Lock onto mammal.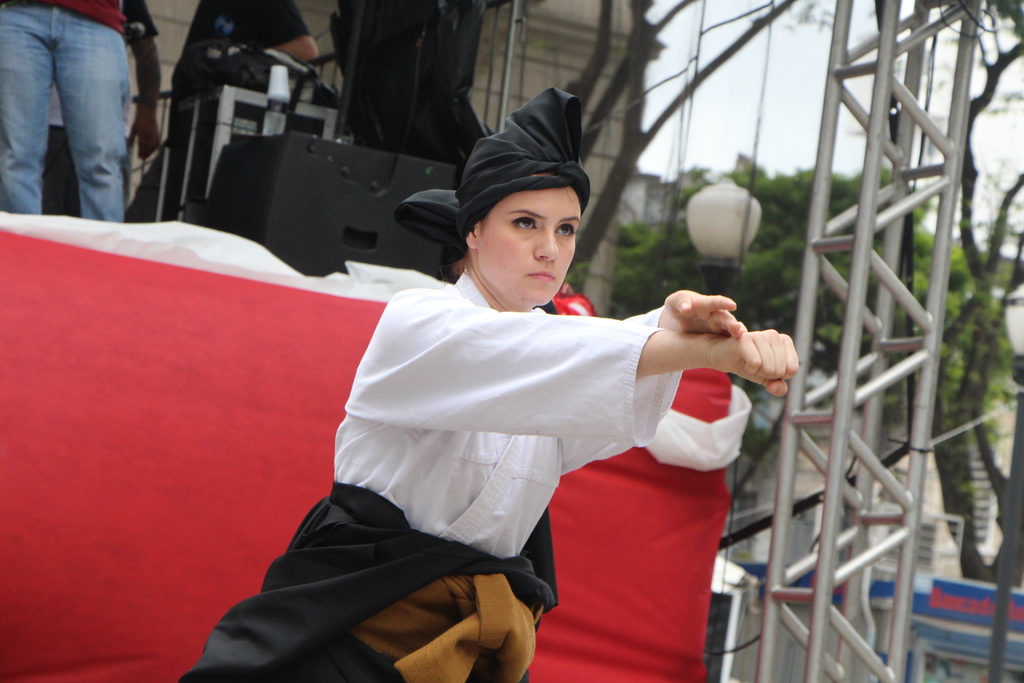
Locked: bbox(223, 124, 776, 667).
